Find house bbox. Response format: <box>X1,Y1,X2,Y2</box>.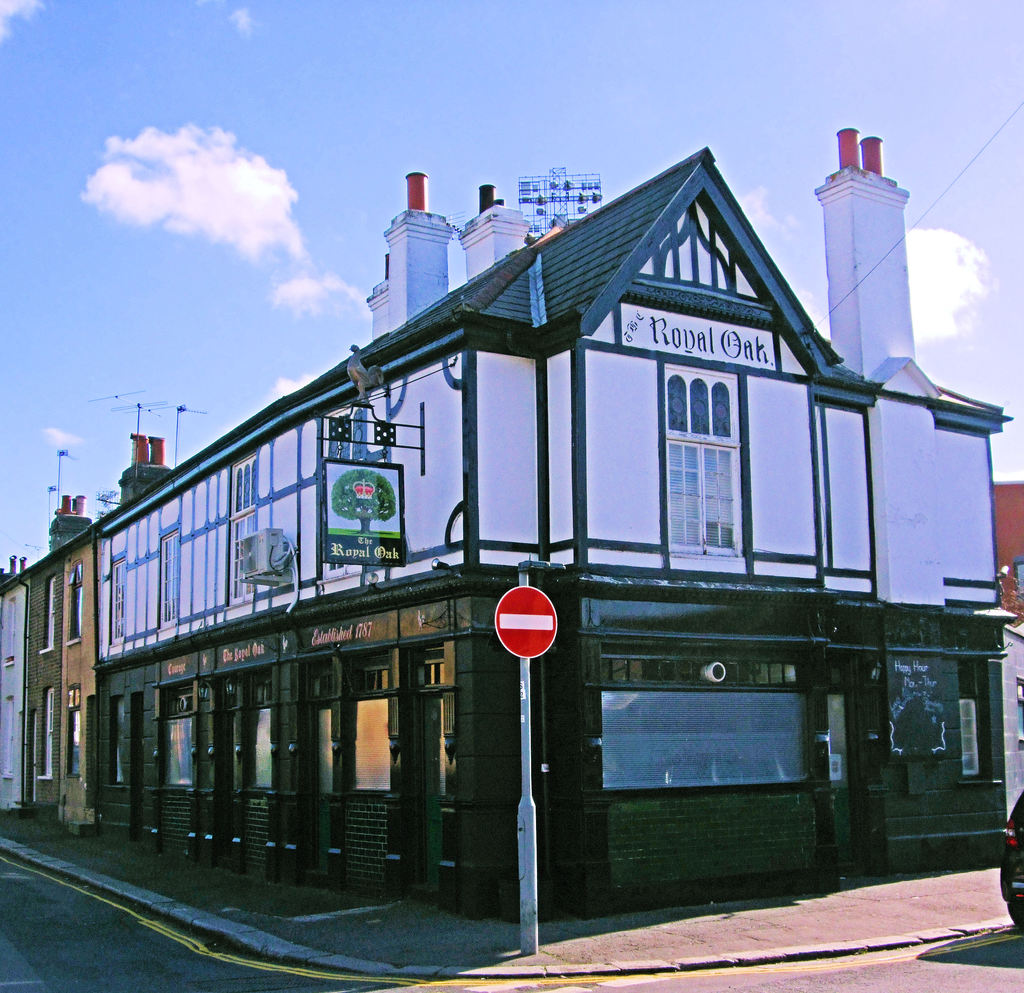
<box>993,480,1023,624</box>.
